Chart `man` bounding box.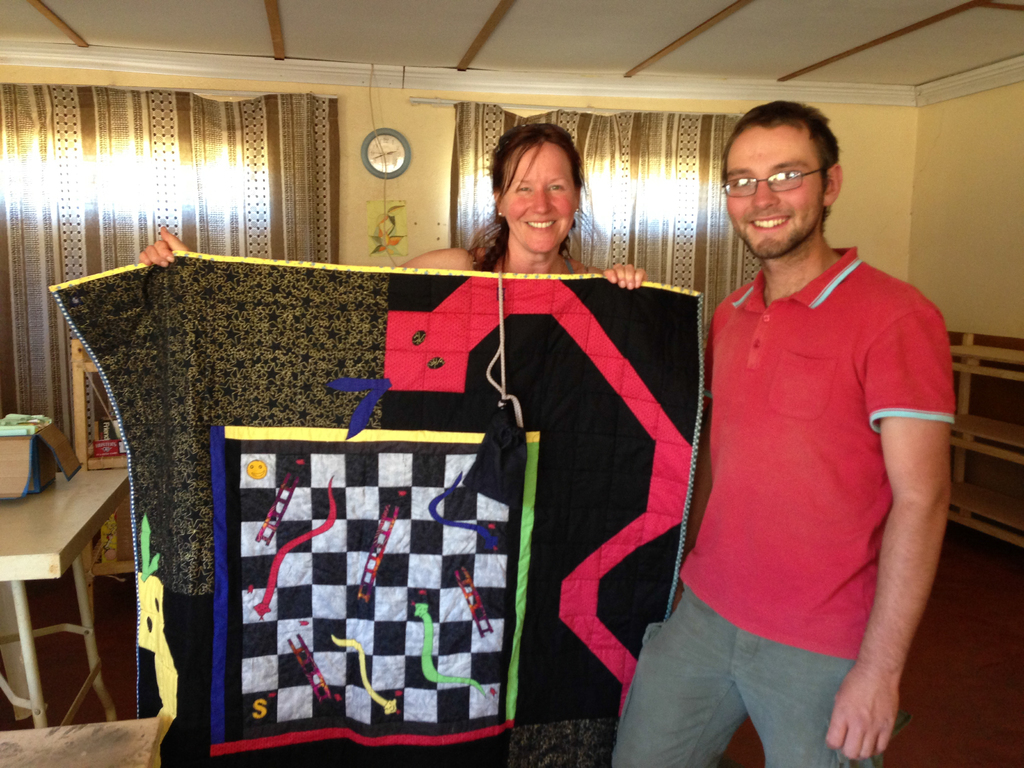
Charted: bbox=[609, 99, 952, 767].
